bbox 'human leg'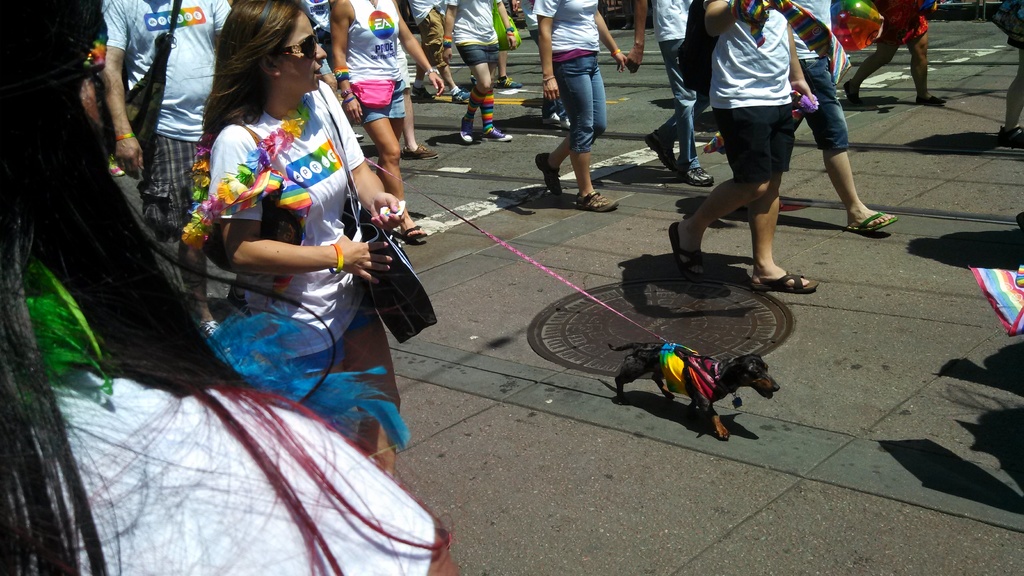
locate(408, 86, 430, 161)
